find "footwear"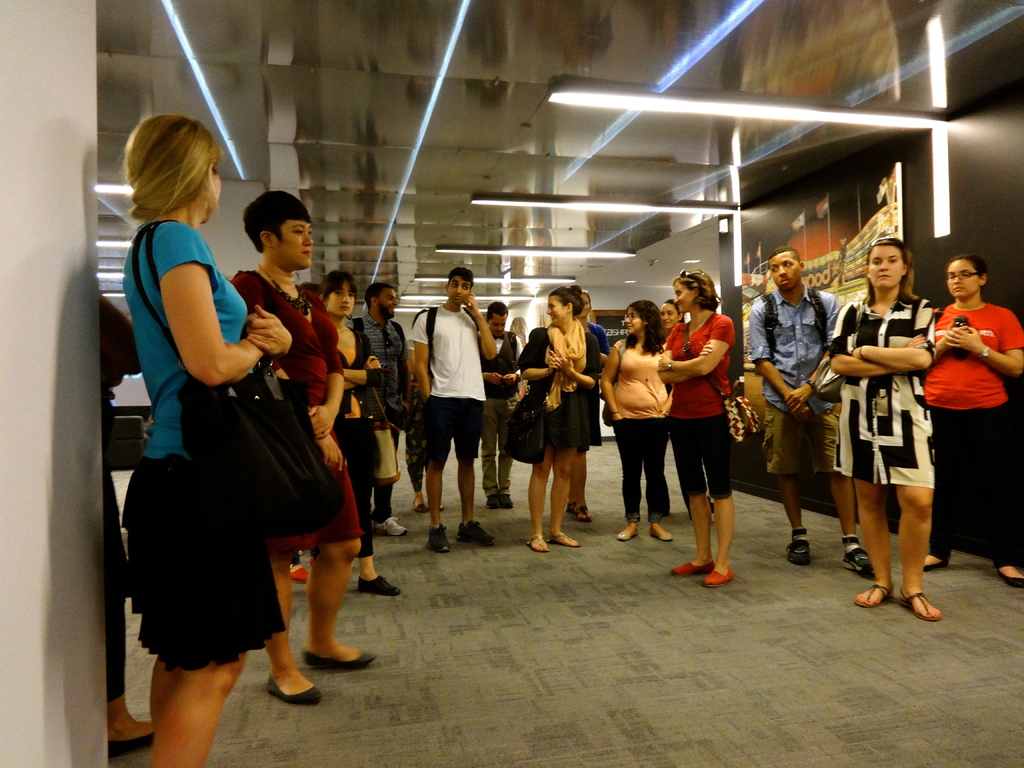
BBox(786, 536, 811, 566)
